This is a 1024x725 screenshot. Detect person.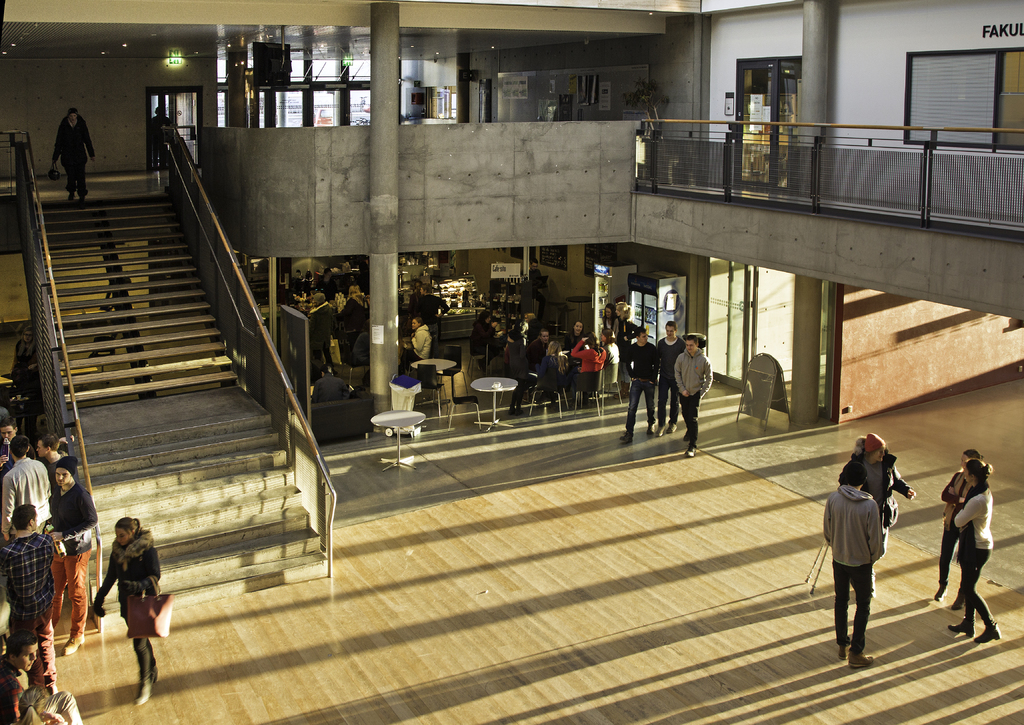
box(943, 457, 998, 643).
